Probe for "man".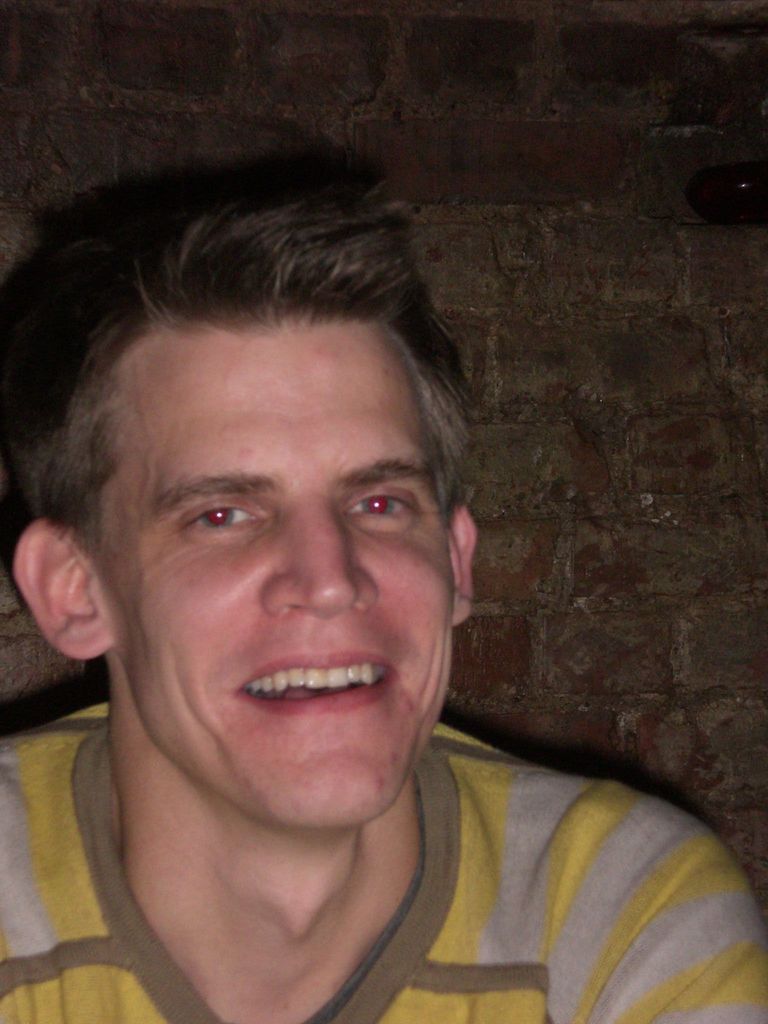
Probe result: <box>0,141,732,1023</box>.
